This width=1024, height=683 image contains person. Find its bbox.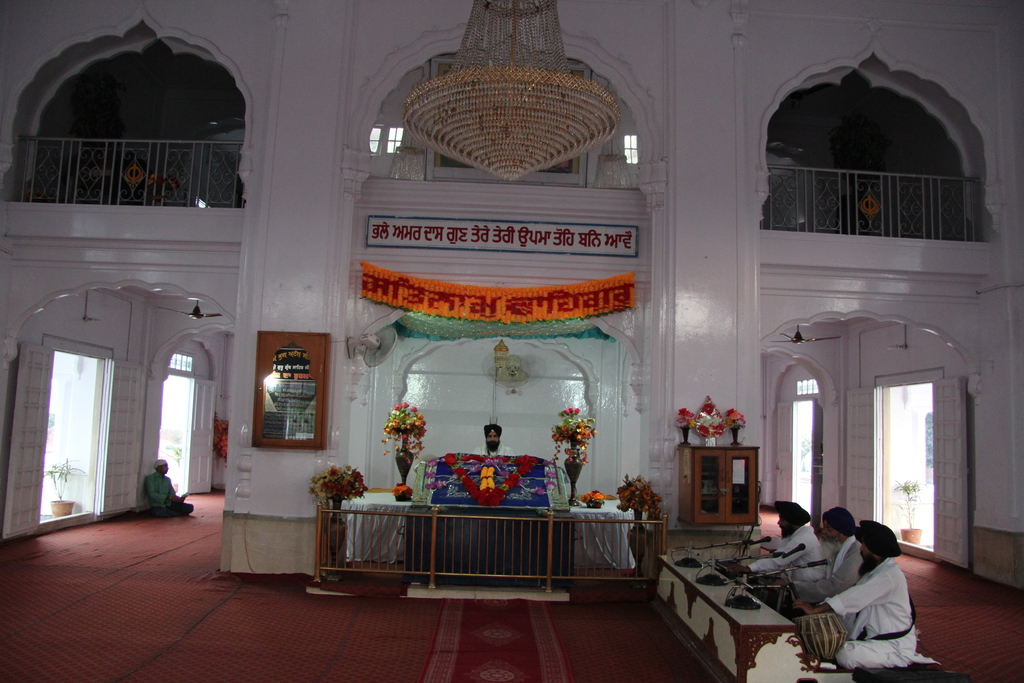
x1=789 y1=520 x2=913 y2=668.
